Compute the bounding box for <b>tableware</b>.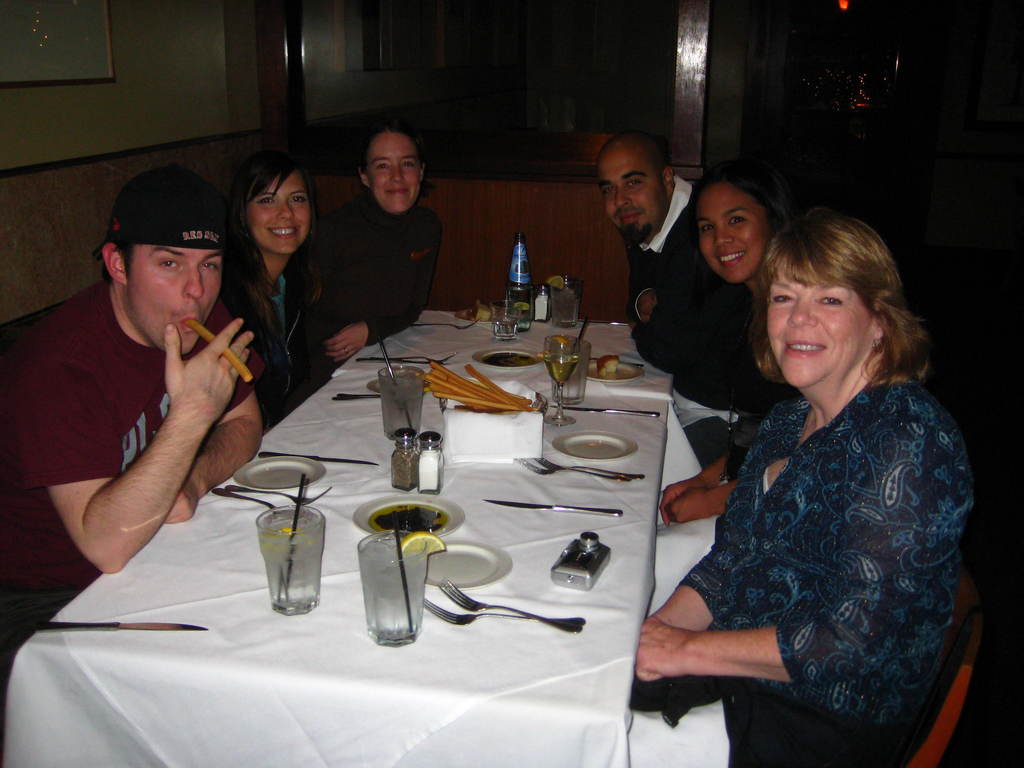
box=[255, 447, 381, 466].
